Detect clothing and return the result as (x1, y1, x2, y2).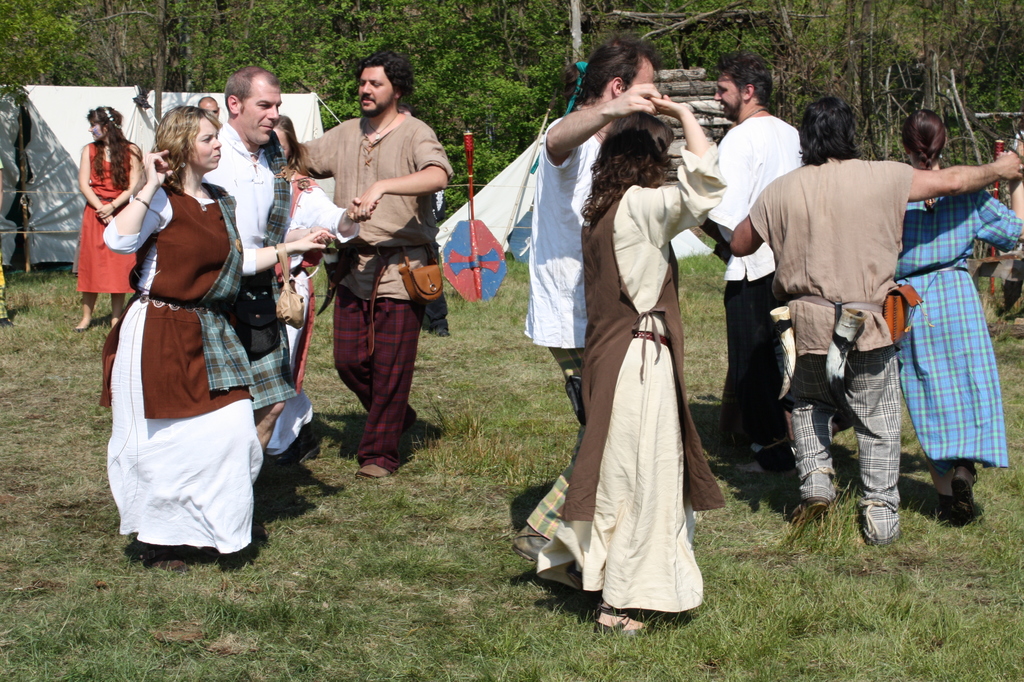
(703, 112, 811, 461).
